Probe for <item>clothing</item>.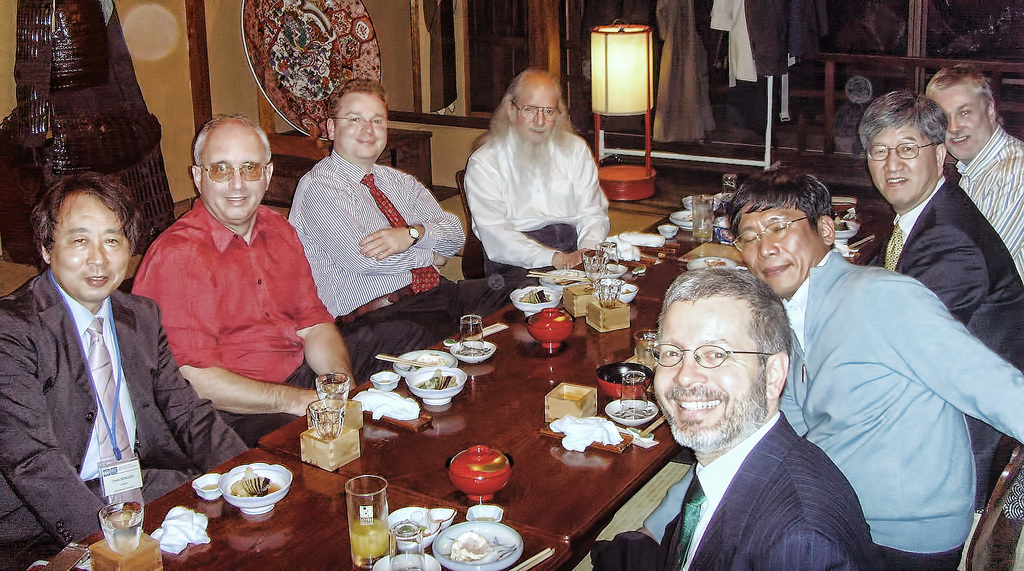
Probe result: [775,243,1023,565].
